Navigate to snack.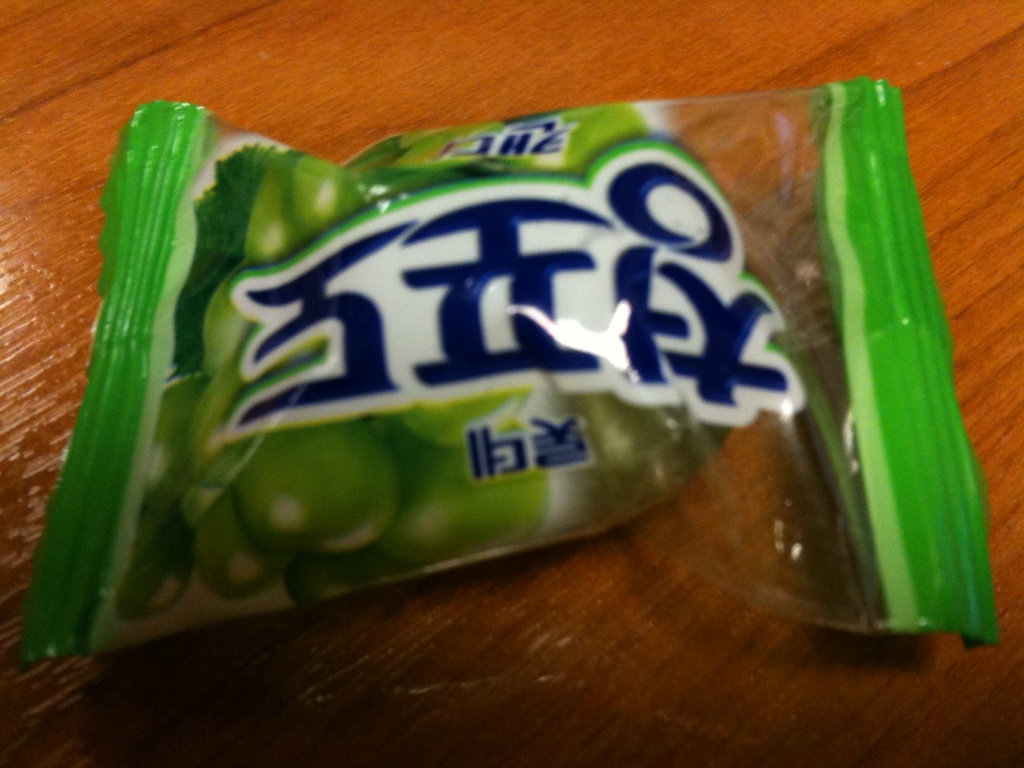
Navigation target: box(93, 76, 828, 628).
